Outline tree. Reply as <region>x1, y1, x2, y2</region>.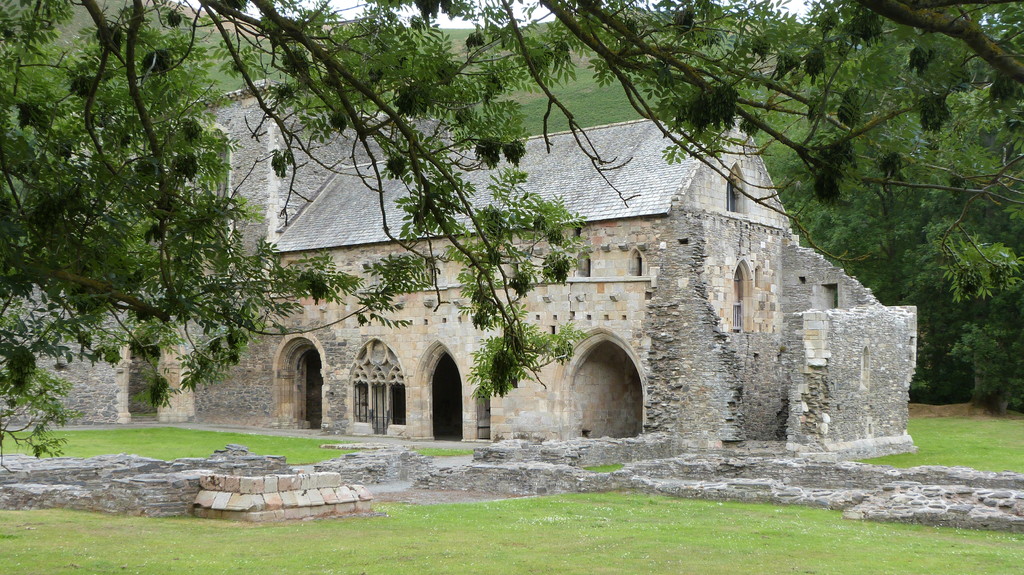
<region>78, 0, 238, 399</region>.
